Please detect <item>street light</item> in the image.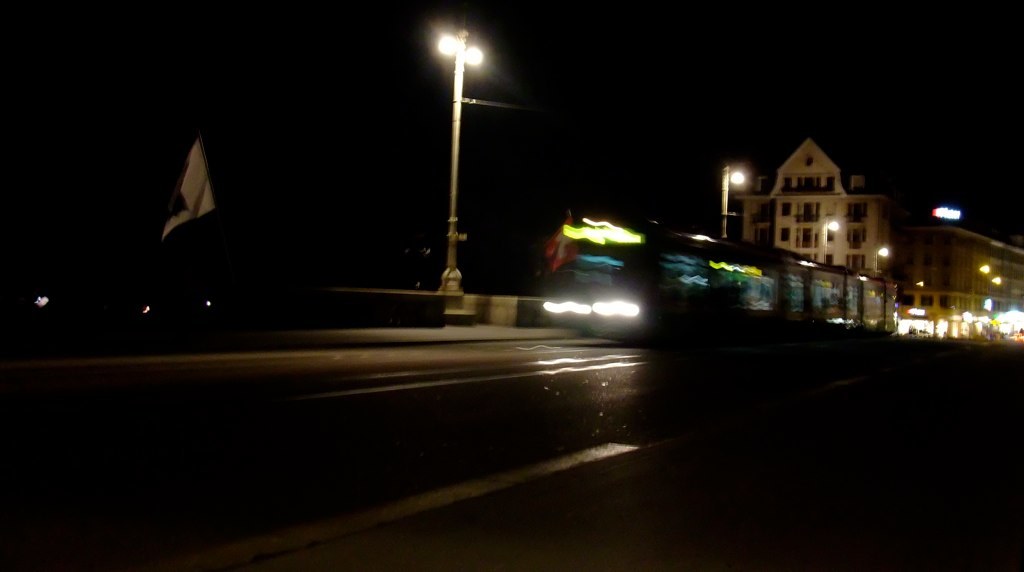
BBox(410, 30, 538, 286).
